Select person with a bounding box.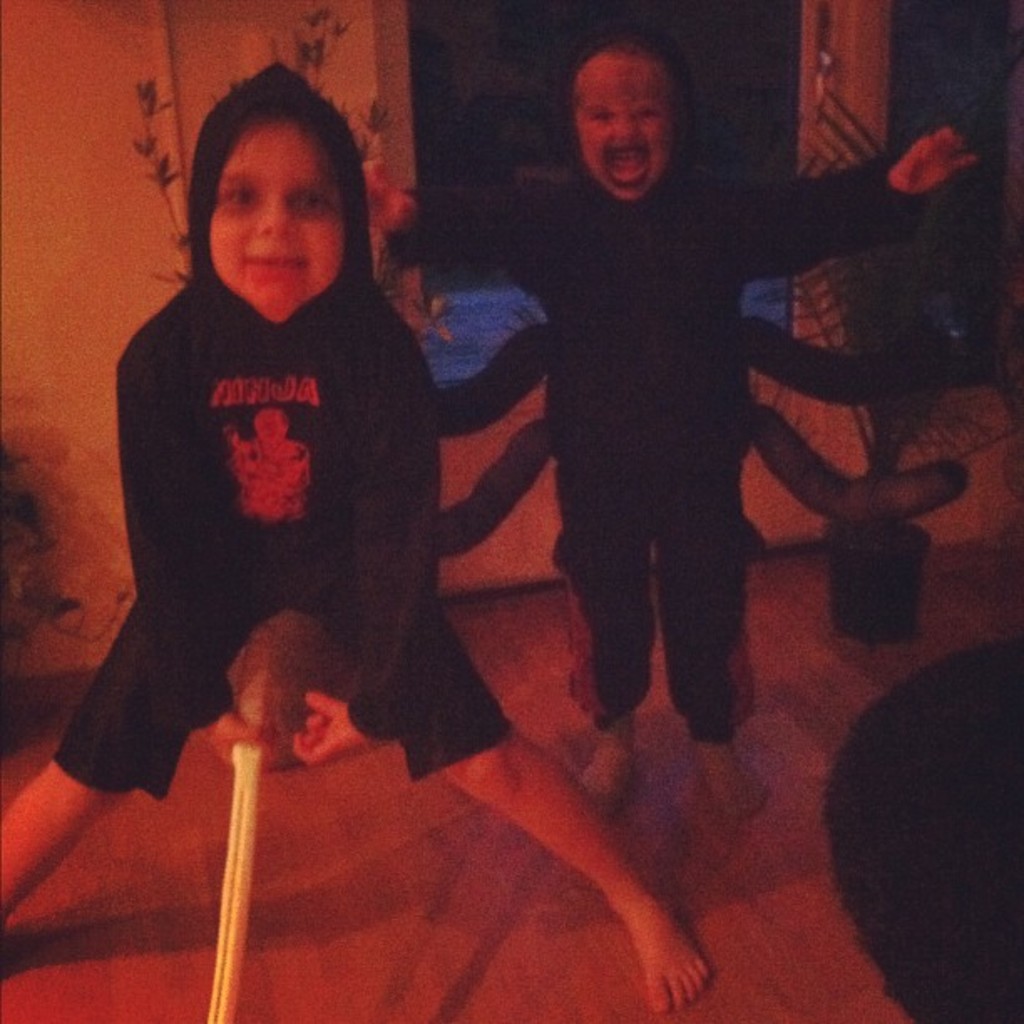
bbox=[0, 54, 741, 1011].
